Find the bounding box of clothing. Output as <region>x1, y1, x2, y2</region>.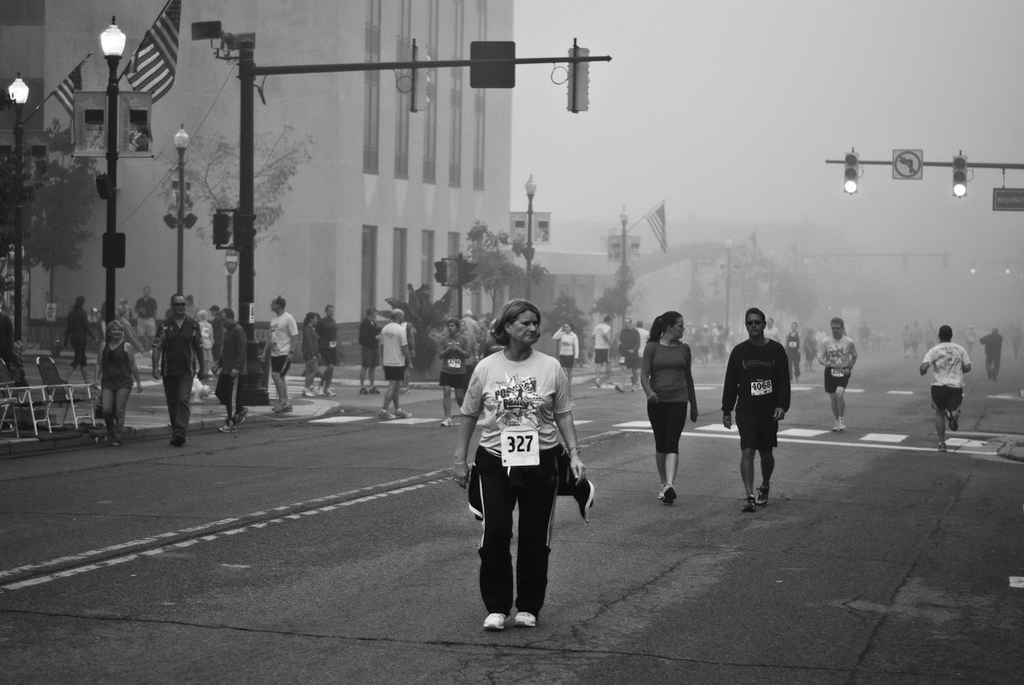
<region>634, 322, 644, 336</region>.
